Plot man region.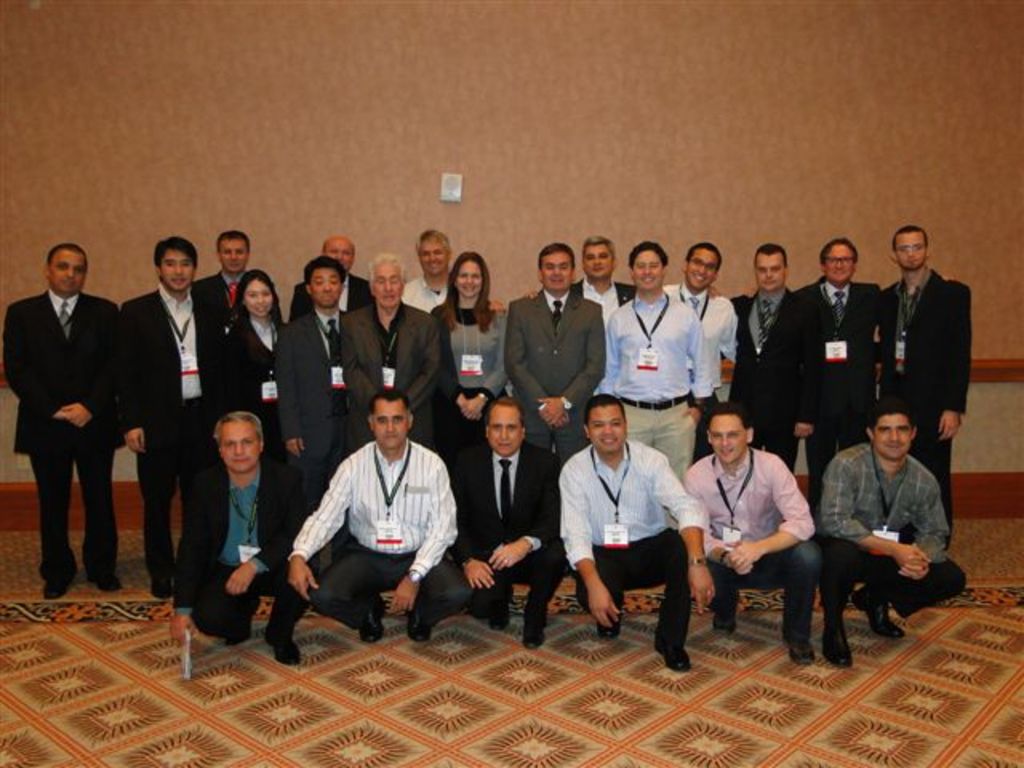
Plotted at Rect(734, 234, 958, 512).
